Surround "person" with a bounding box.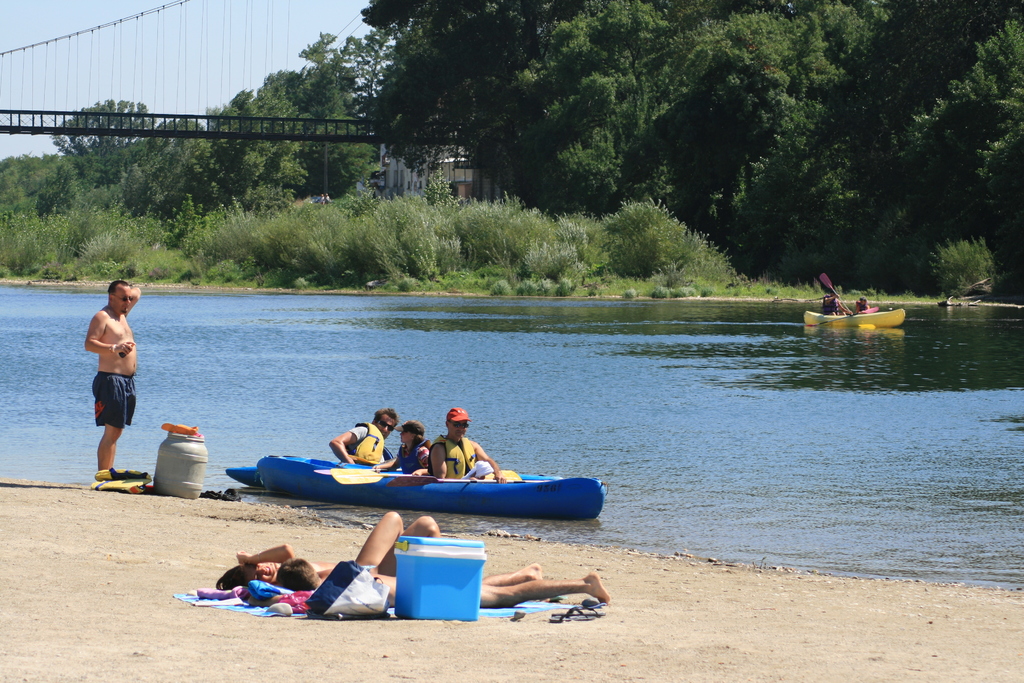
216,513,550,601.
